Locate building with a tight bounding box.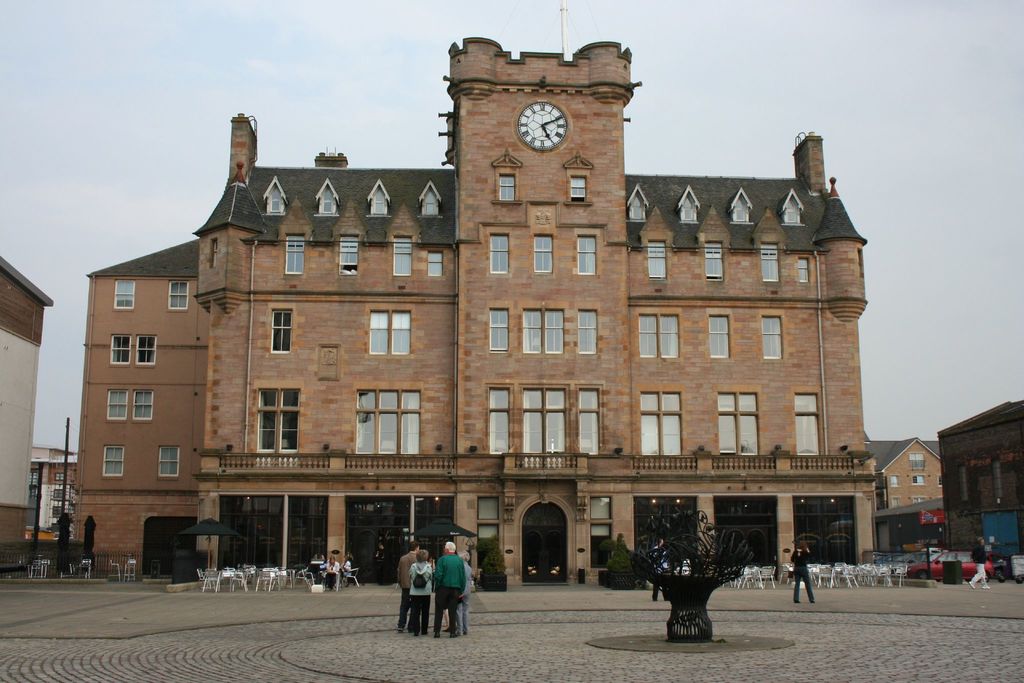
Rect(934, 397, 1023, 542).
